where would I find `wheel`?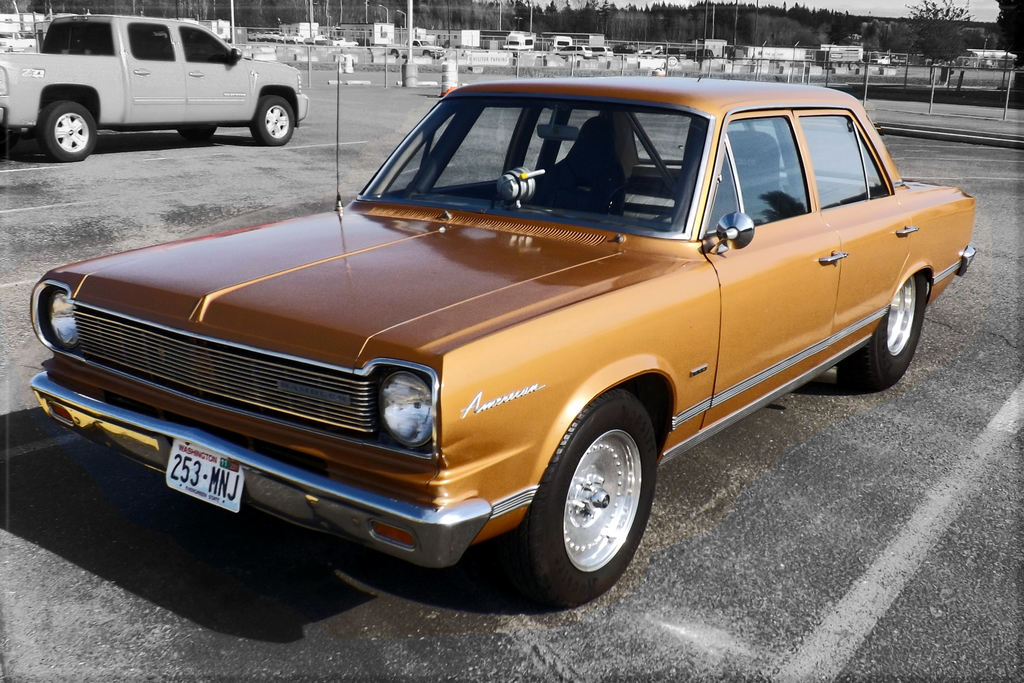
At x1=392 y1=51 x2=397 y2=57.
